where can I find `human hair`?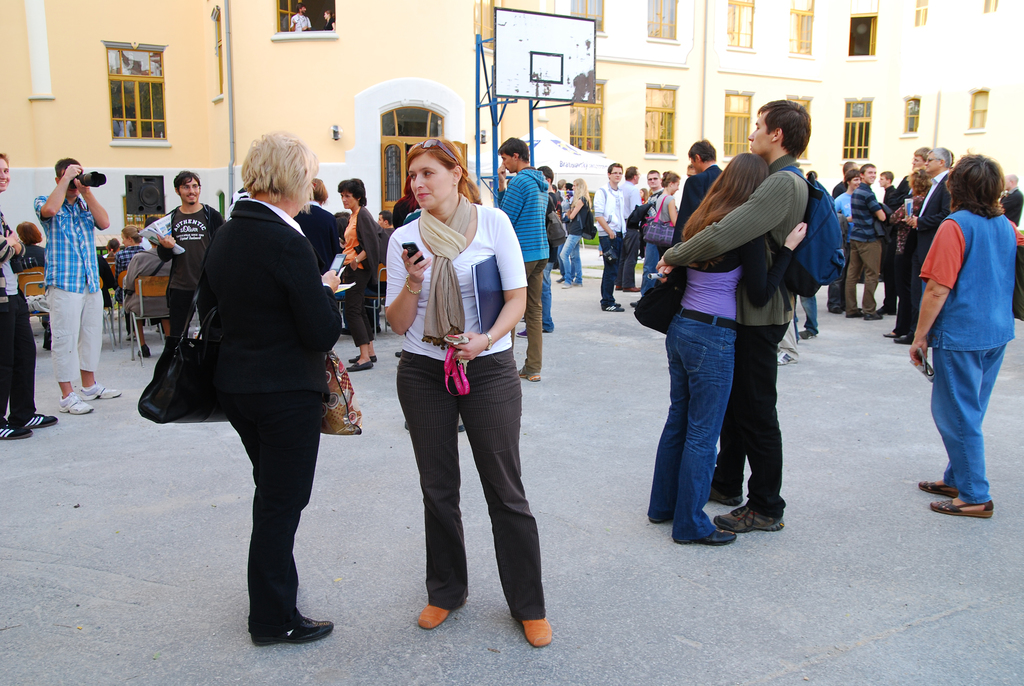
You can find it at pyautogui.locateOnScreen(0, 152, 11, 167).
